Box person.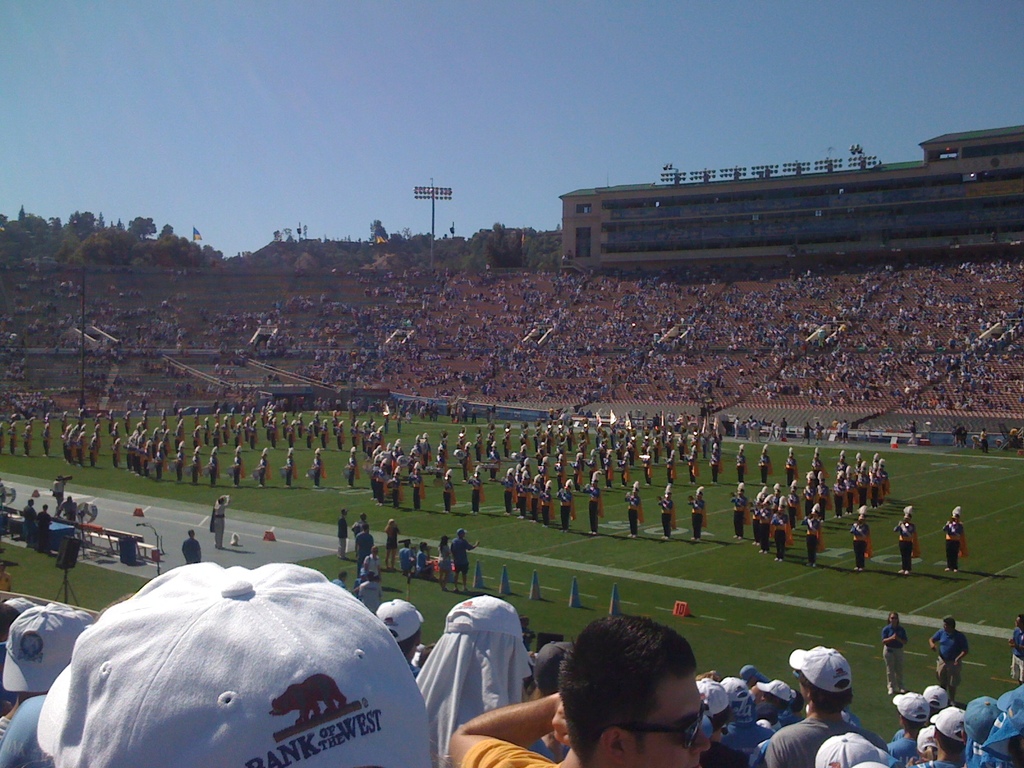
bbox=(845, 504, 873, 573).
